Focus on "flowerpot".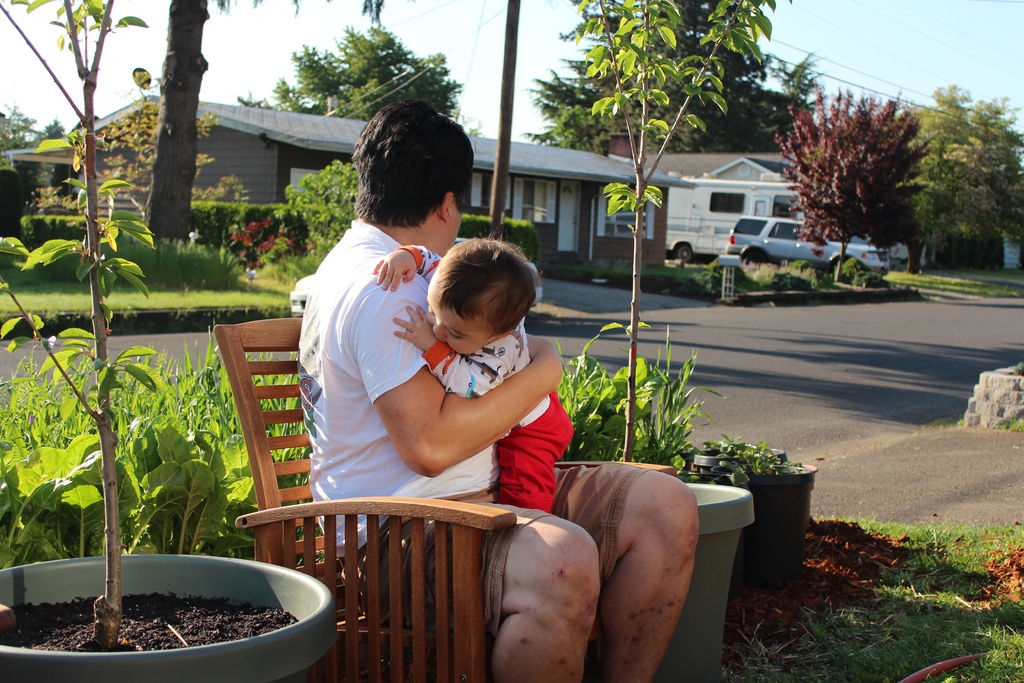
Focused at <box>716,461,820,587</box>.
